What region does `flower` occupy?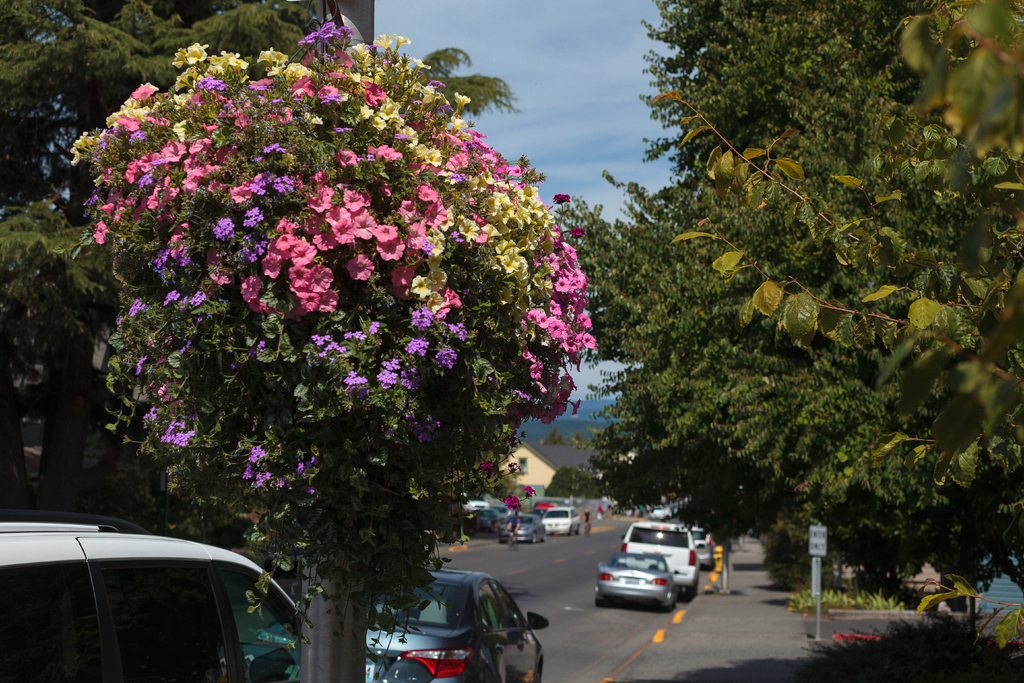
428:266:449:286.
